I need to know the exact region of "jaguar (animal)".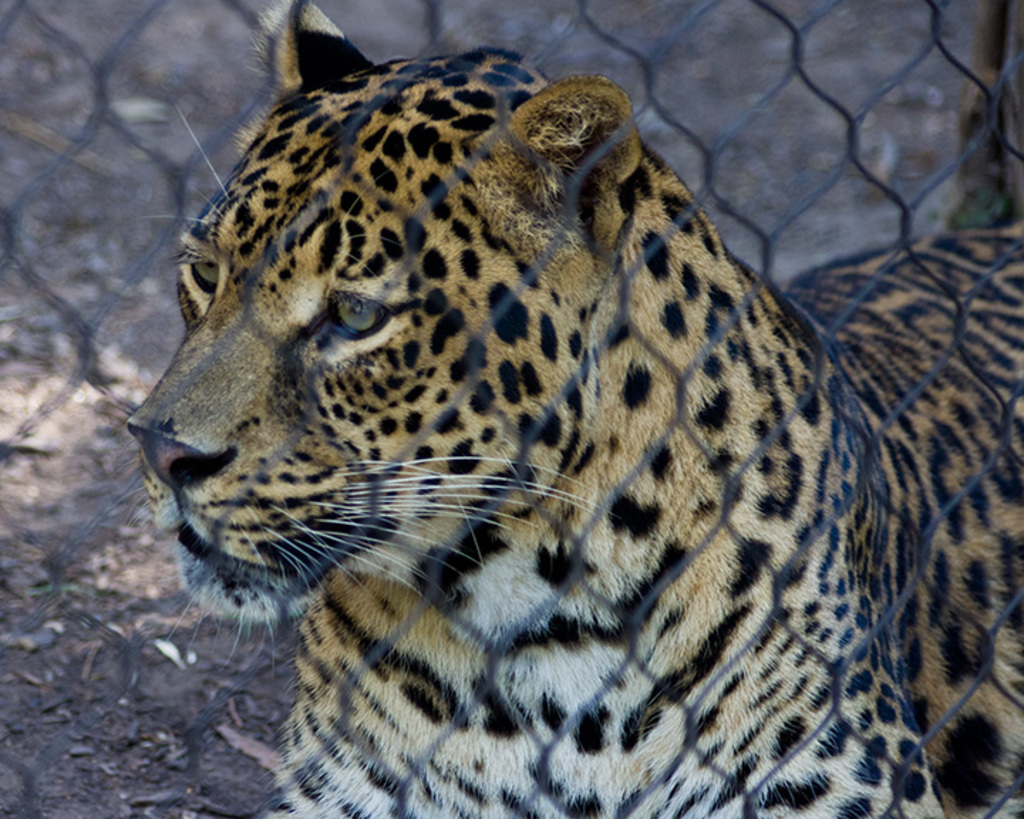
Region: box(92, 0, 1023, 818).
